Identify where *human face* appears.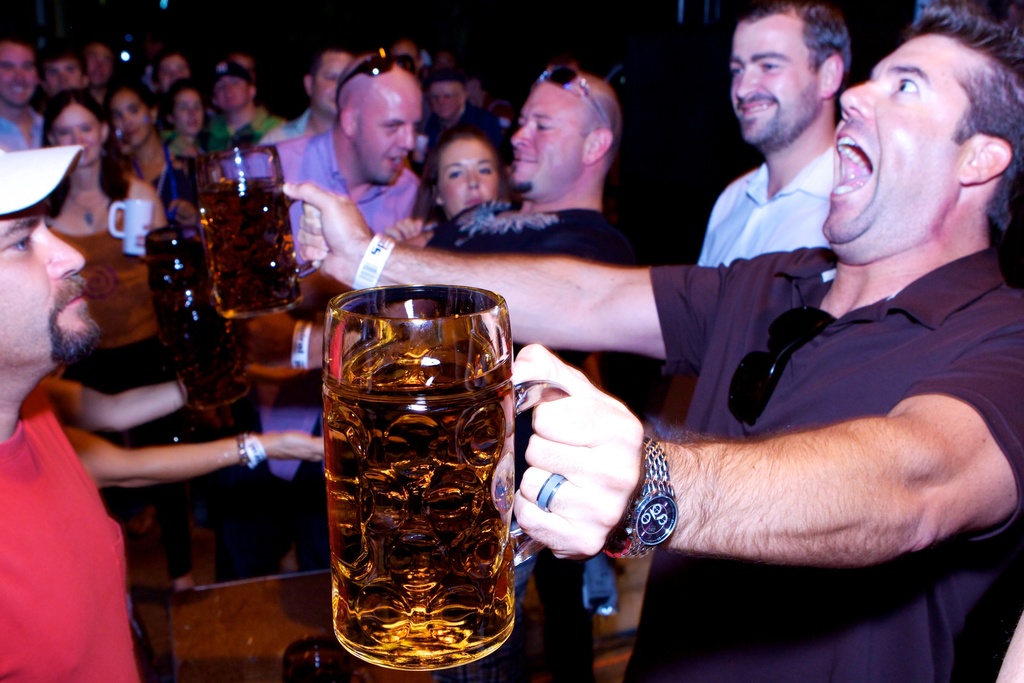
Appears at l=85, t=47, r=111, b=86.
